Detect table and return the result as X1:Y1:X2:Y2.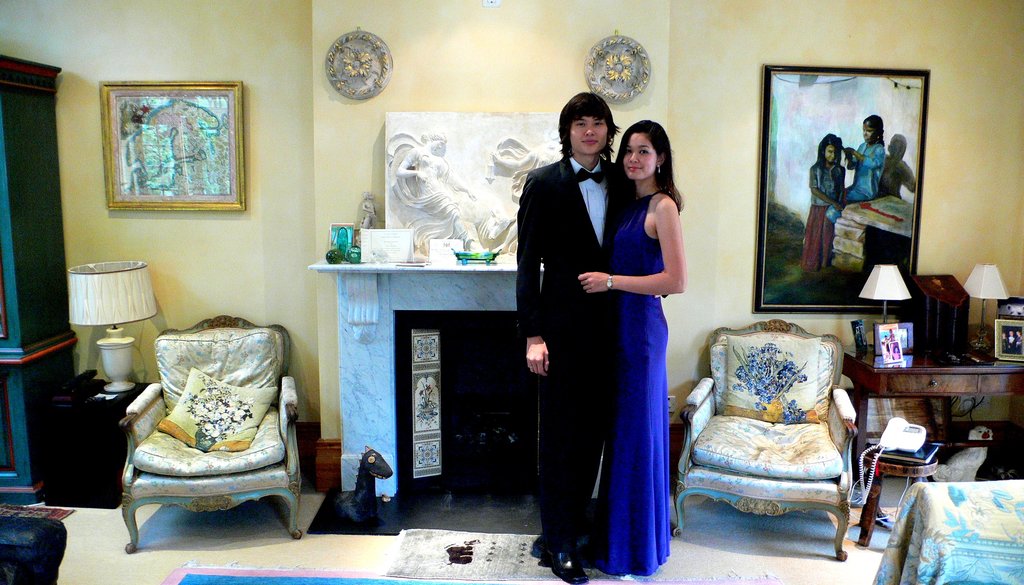
28:371:163:506.
